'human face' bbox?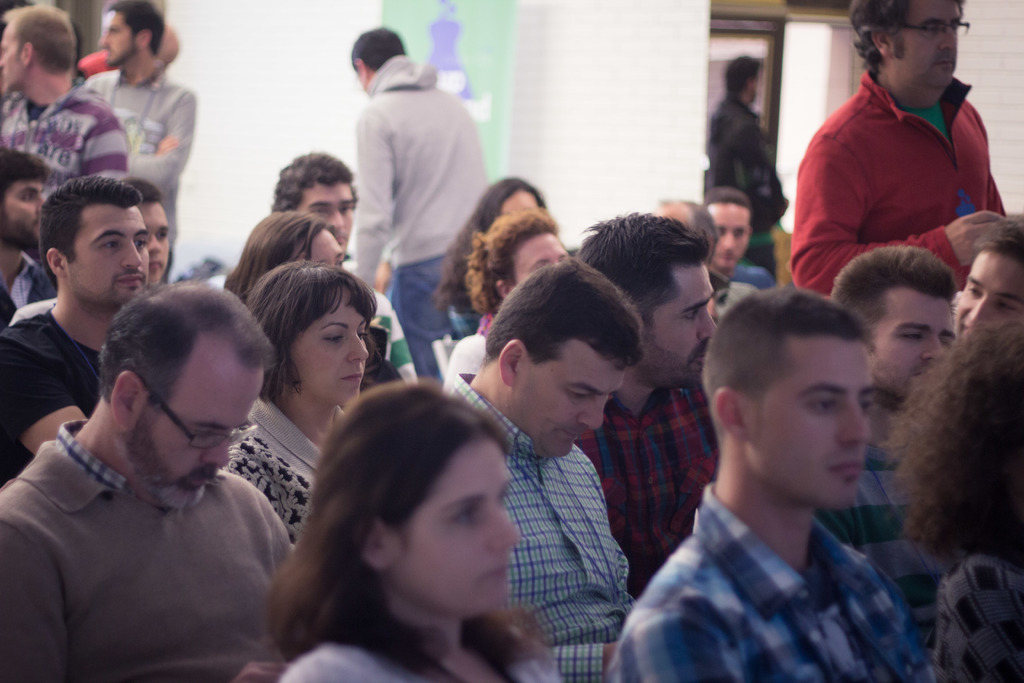
BBox(127, 336, 261, 506)
